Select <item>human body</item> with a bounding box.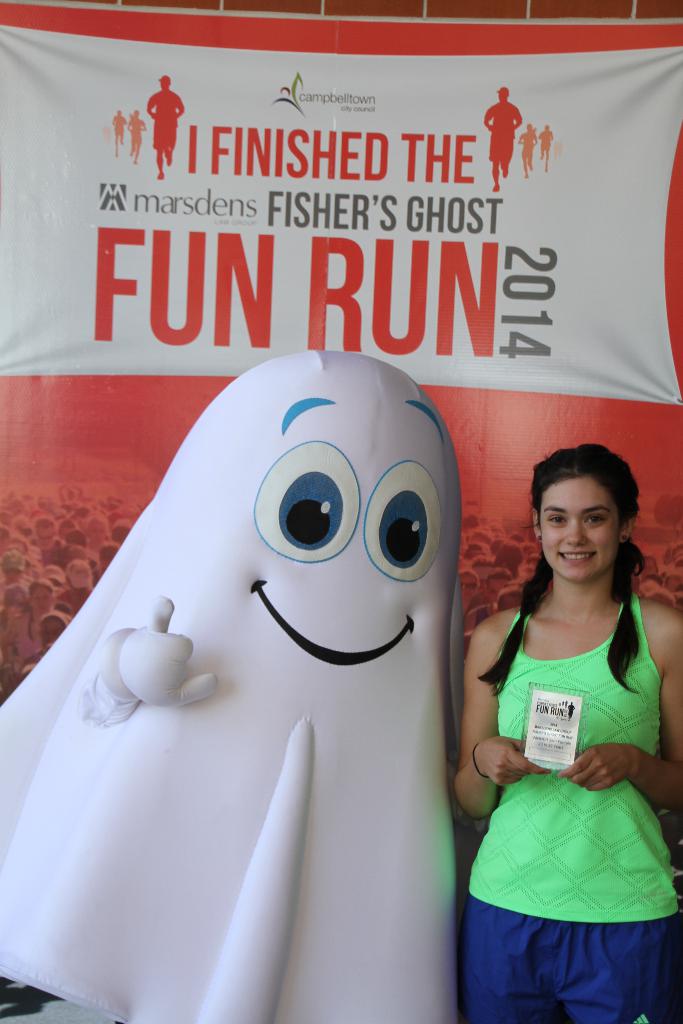
[143, 71, 185, 185].
